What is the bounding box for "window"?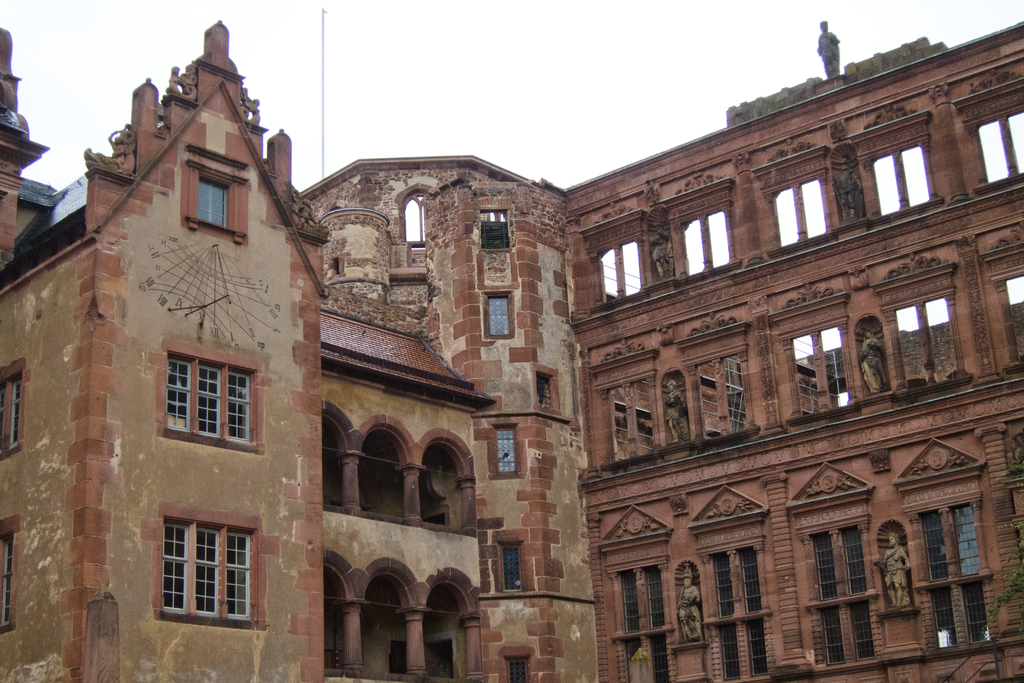
173:152:257:243.
